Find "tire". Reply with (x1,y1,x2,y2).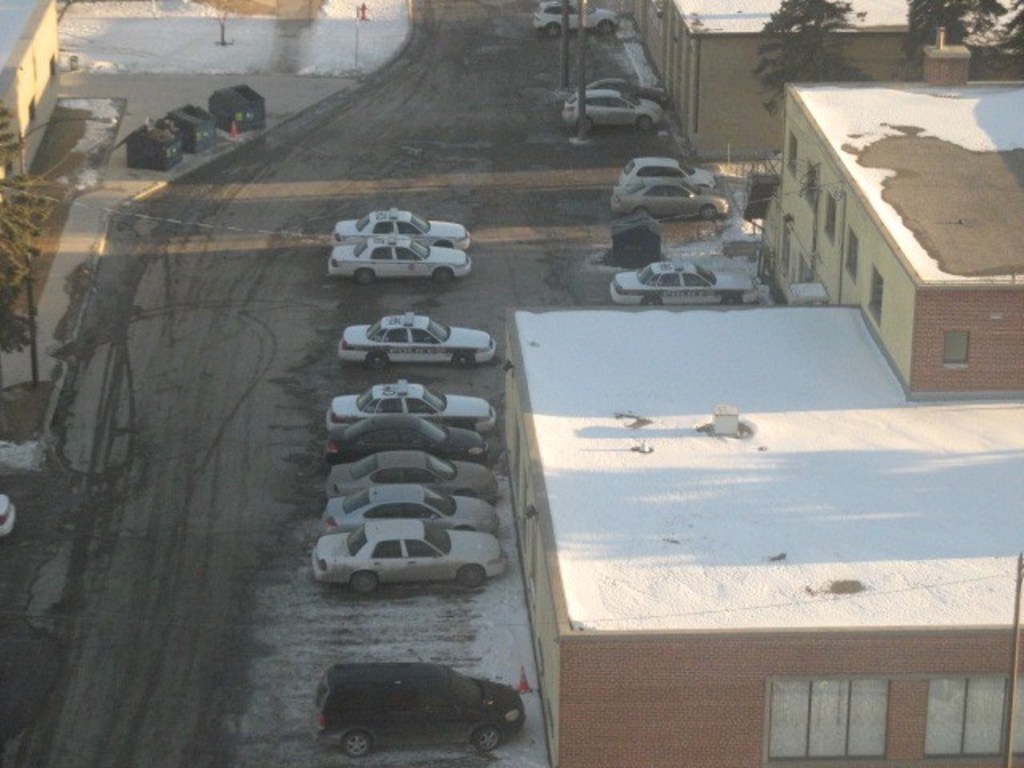
(722,294,738,306).
